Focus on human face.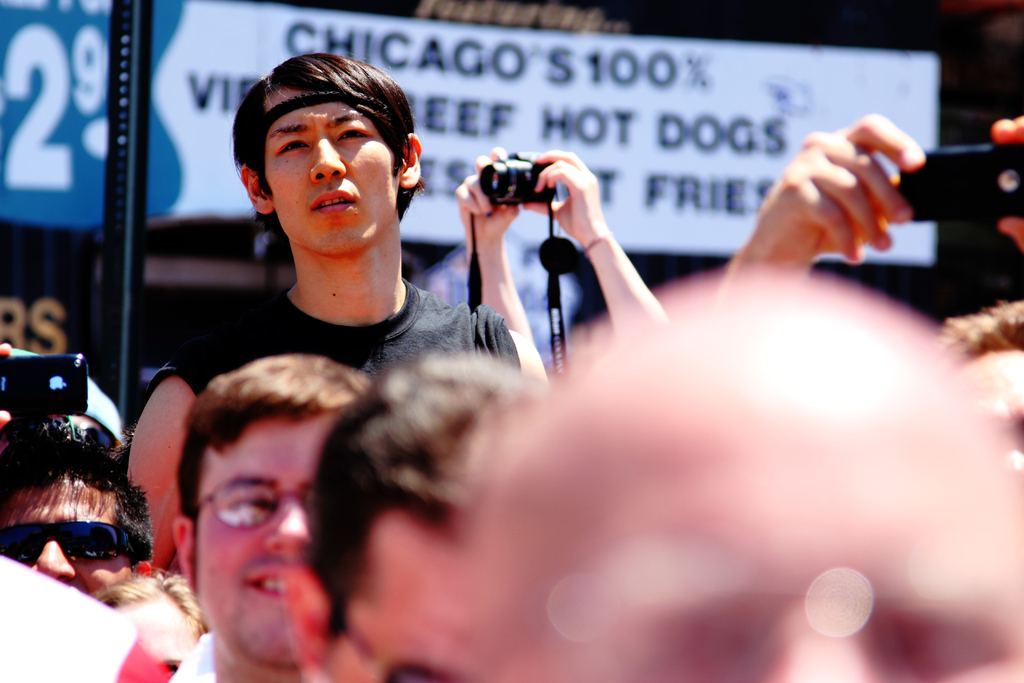
Focused at <bbox>0, 465, 134, 604</bbox>.
